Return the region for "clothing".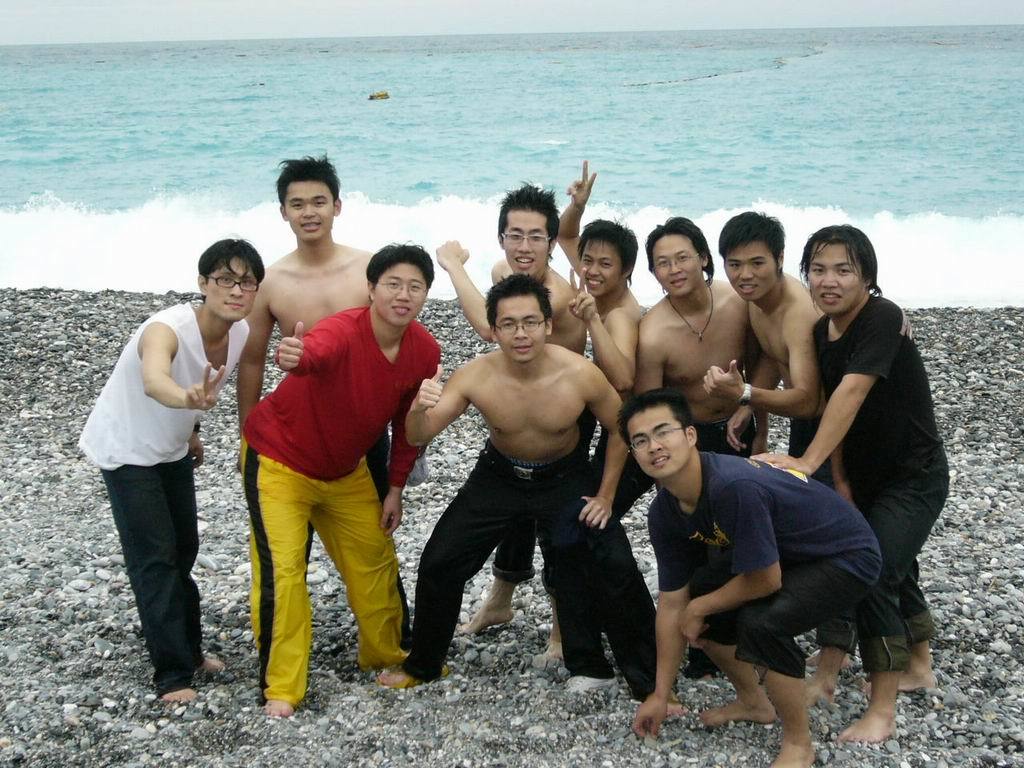
locate(242, 297, 426, 730).
